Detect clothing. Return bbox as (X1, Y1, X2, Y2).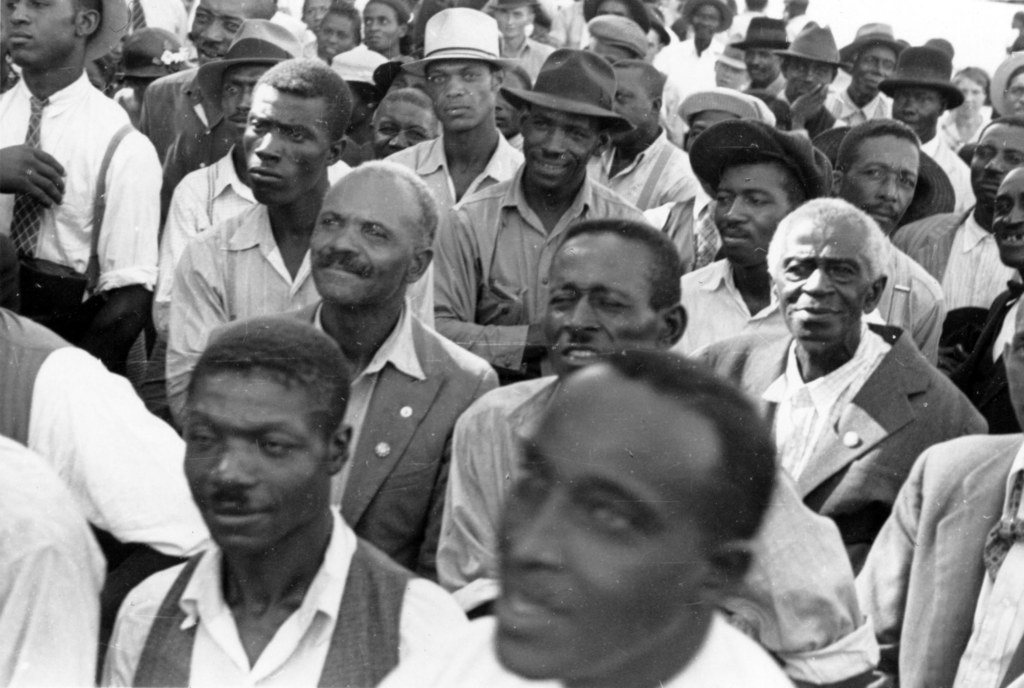
(1, 429, 100, 687).
